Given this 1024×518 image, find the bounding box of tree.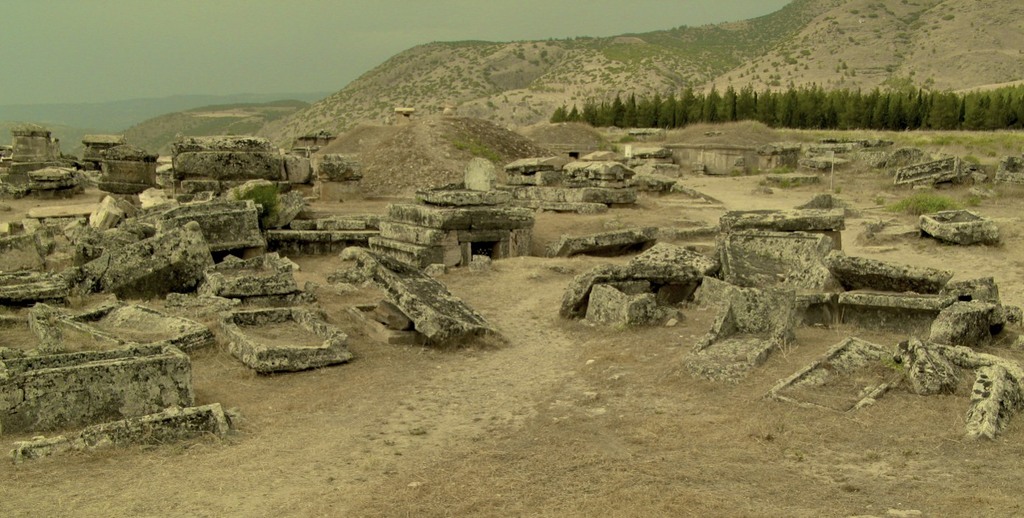
[603, 92, 627, 117].
